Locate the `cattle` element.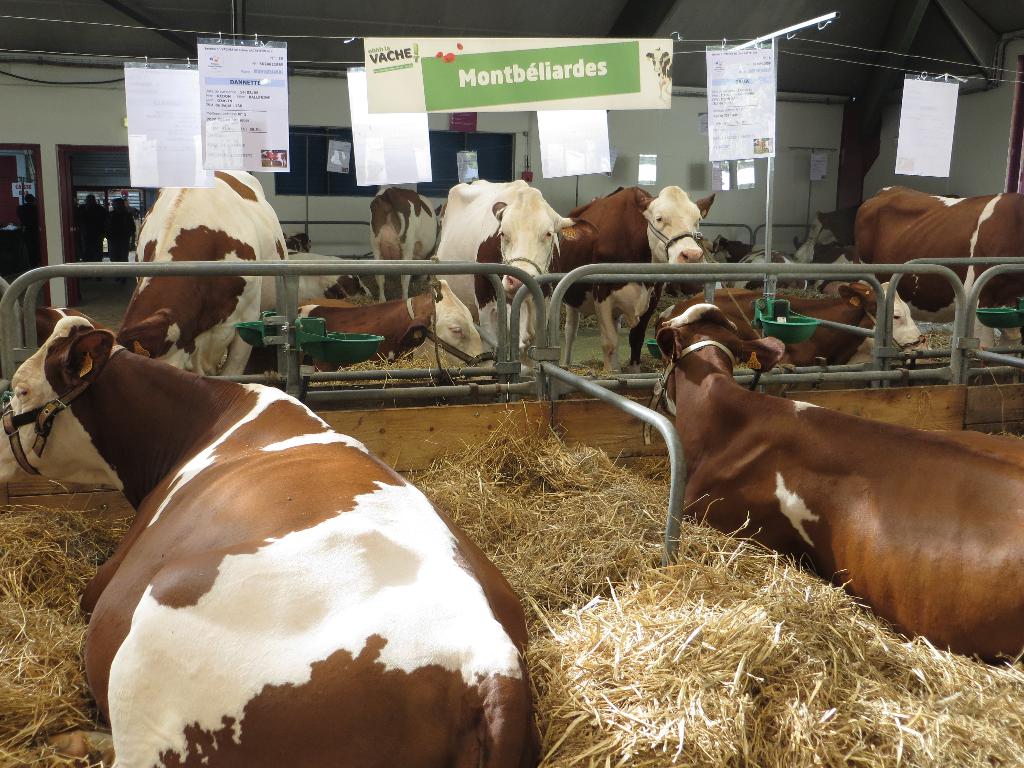
Element bbox: <region>657, 305, 1023, 669</region>.
